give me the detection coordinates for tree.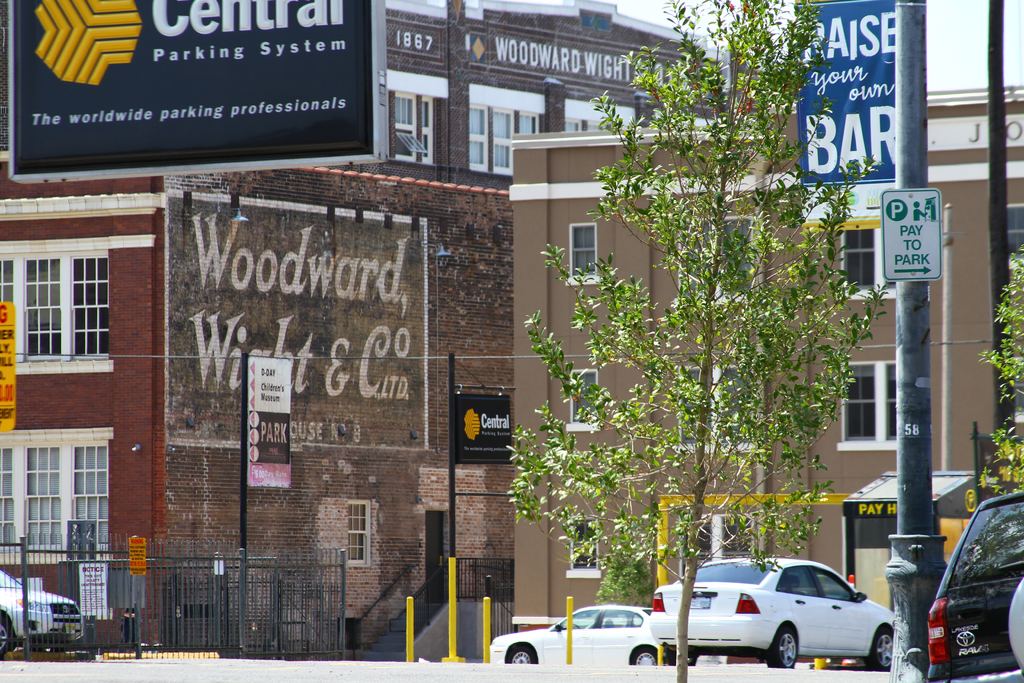
region(976, 241, 1023, 508).
